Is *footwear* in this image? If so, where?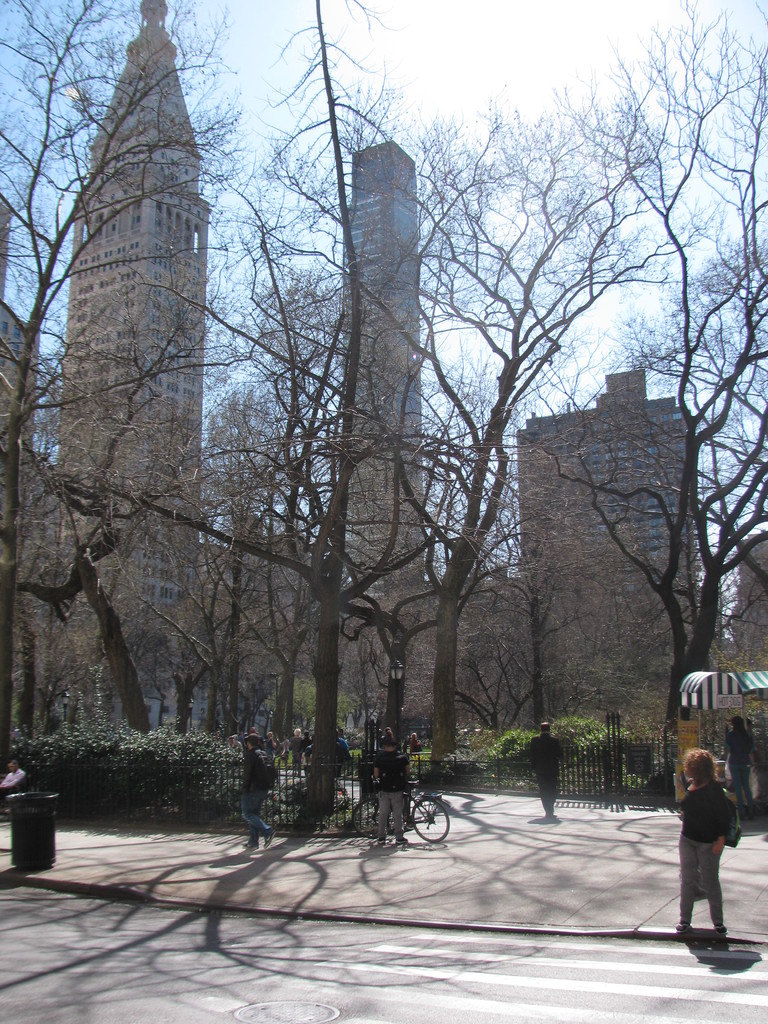
Yes, at <box>265,831,277,849</box>.
